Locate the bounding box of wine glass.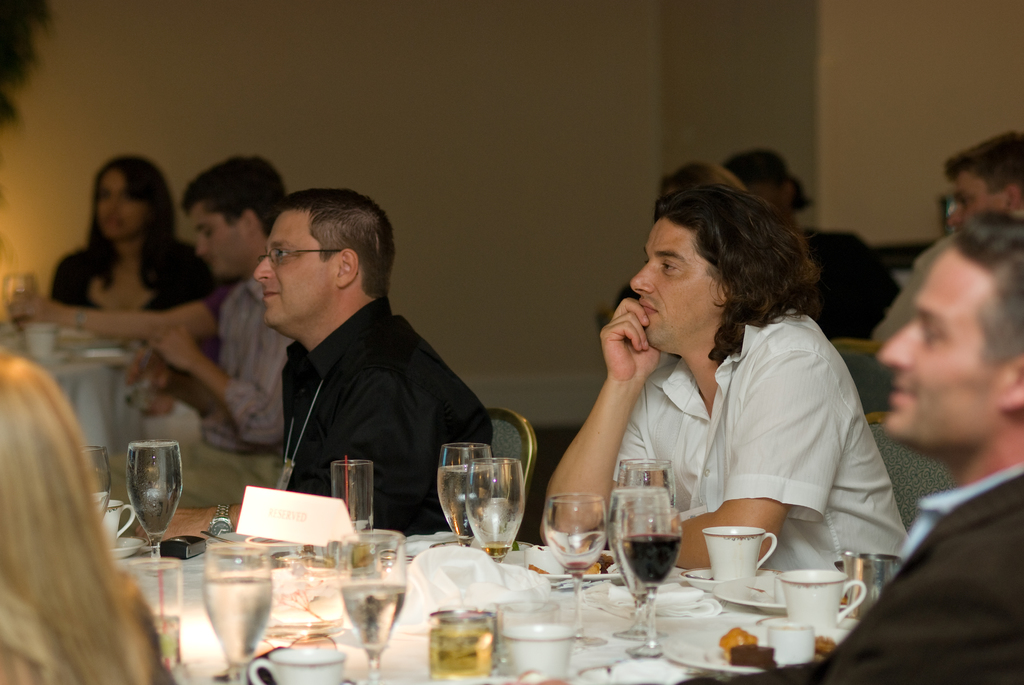
Bounding box: {"x1": 620, "y1": 489, "x2": 676, "y2": 649}.
